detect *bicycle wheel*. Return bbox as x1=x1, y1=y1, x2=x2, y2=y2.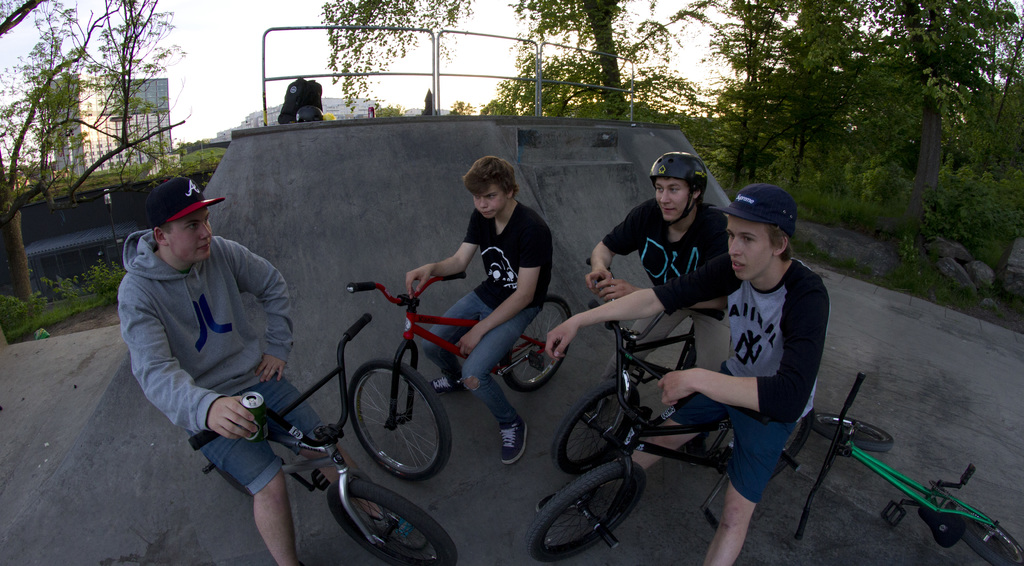
x1=545, y1=375, x2=660, y2=469.
